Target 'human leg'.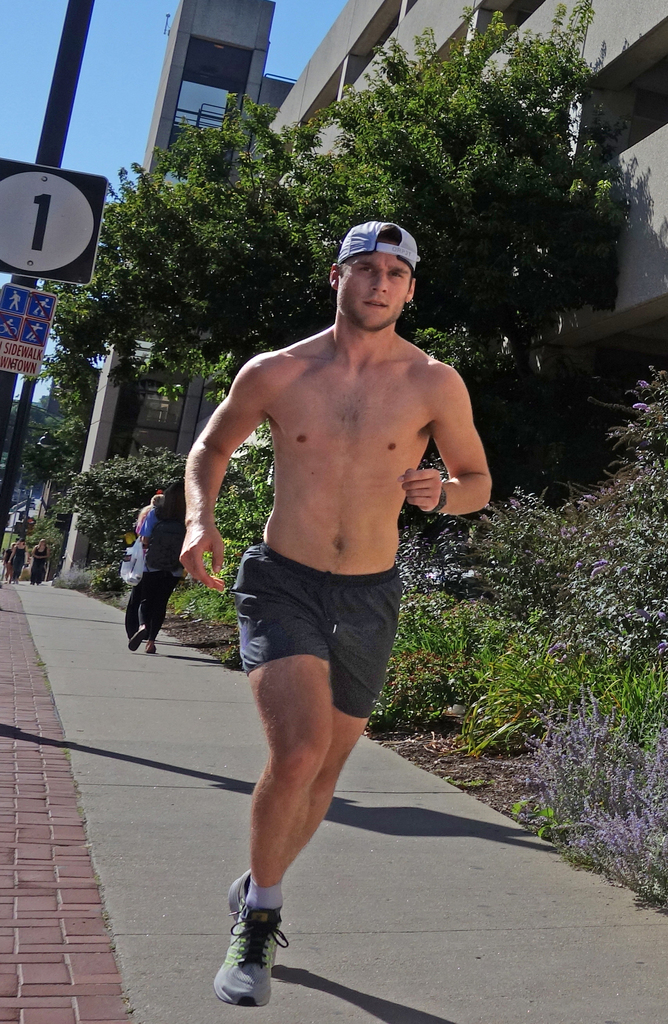
Target region: 234/570/393/1004.
